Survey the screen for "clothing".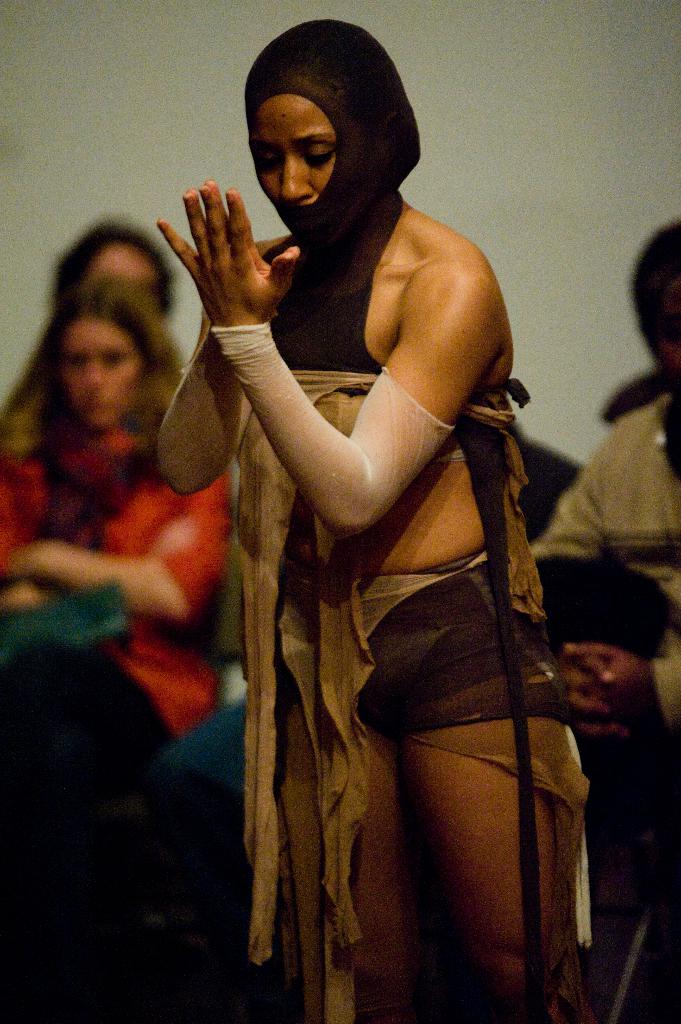
Survey found: <bbox>542, 390, 680, 729</bbox>.
